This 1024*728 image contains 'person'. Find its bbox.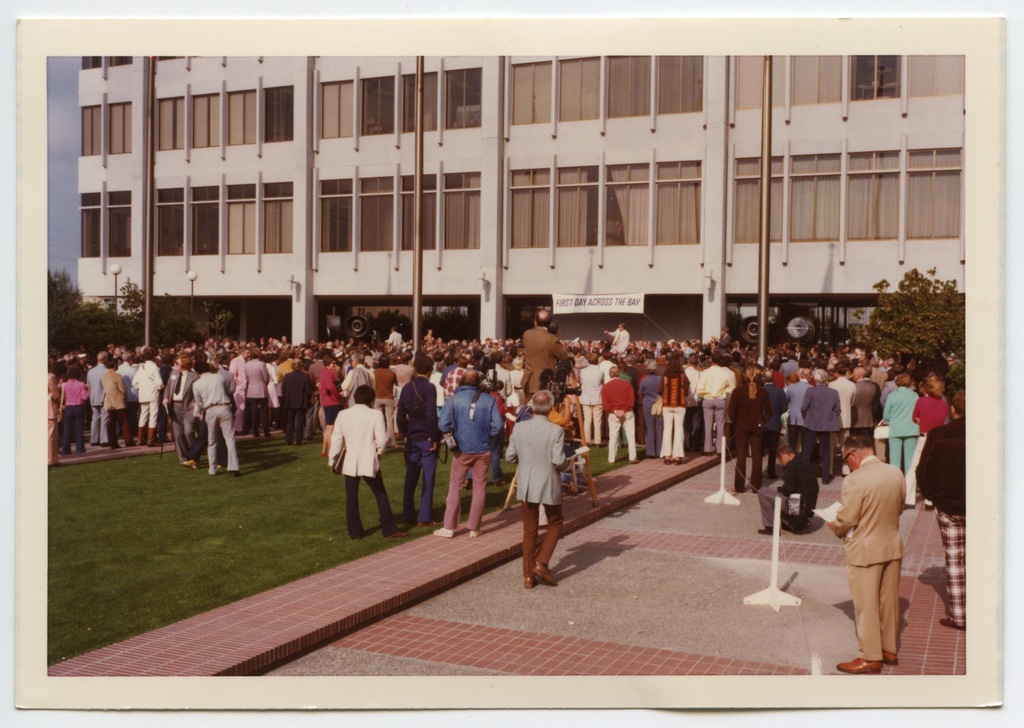
[left=801, top=367, right=842, bottom=483].
